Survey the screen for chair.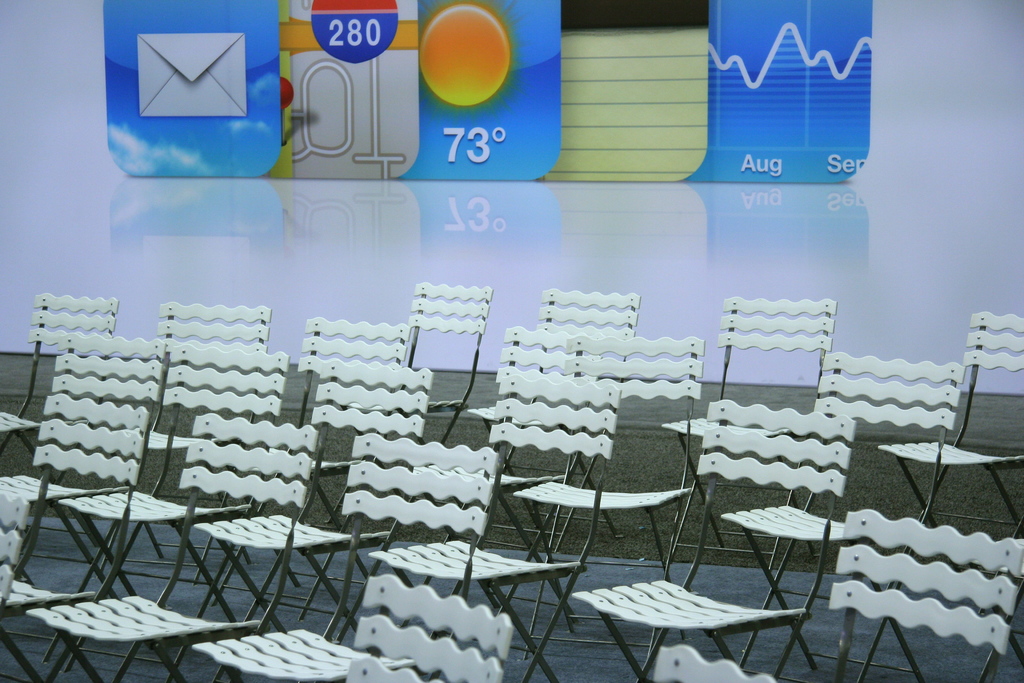
Survey found: [0,490,31,682].
